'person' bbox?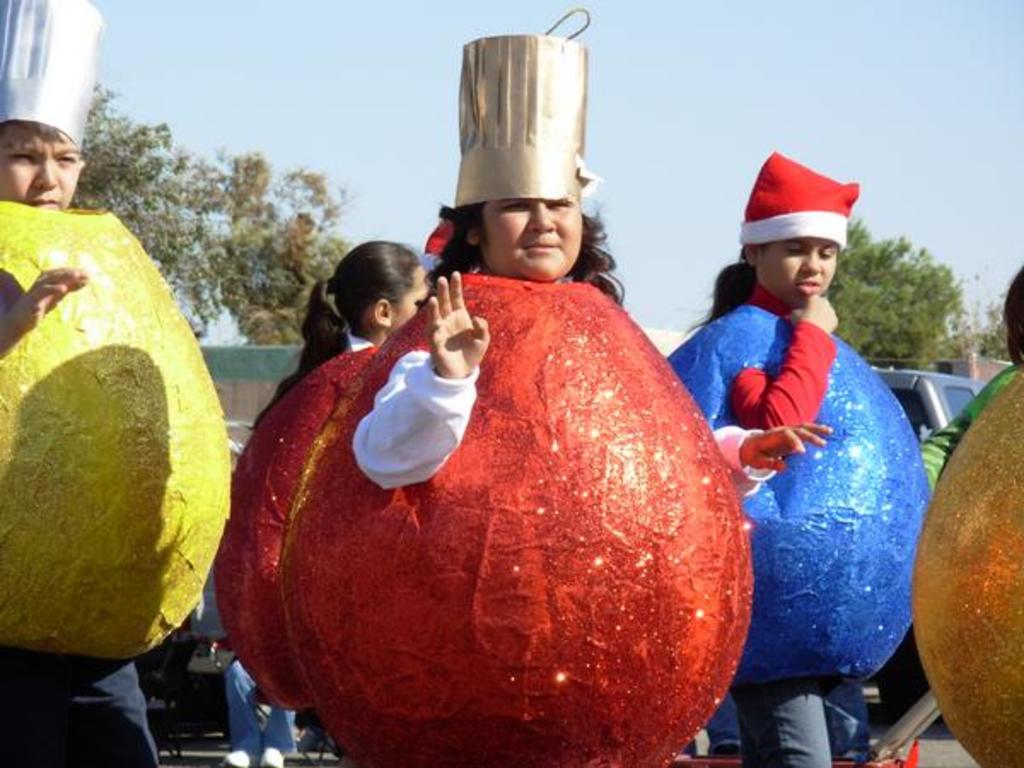
923/271/1022/492
